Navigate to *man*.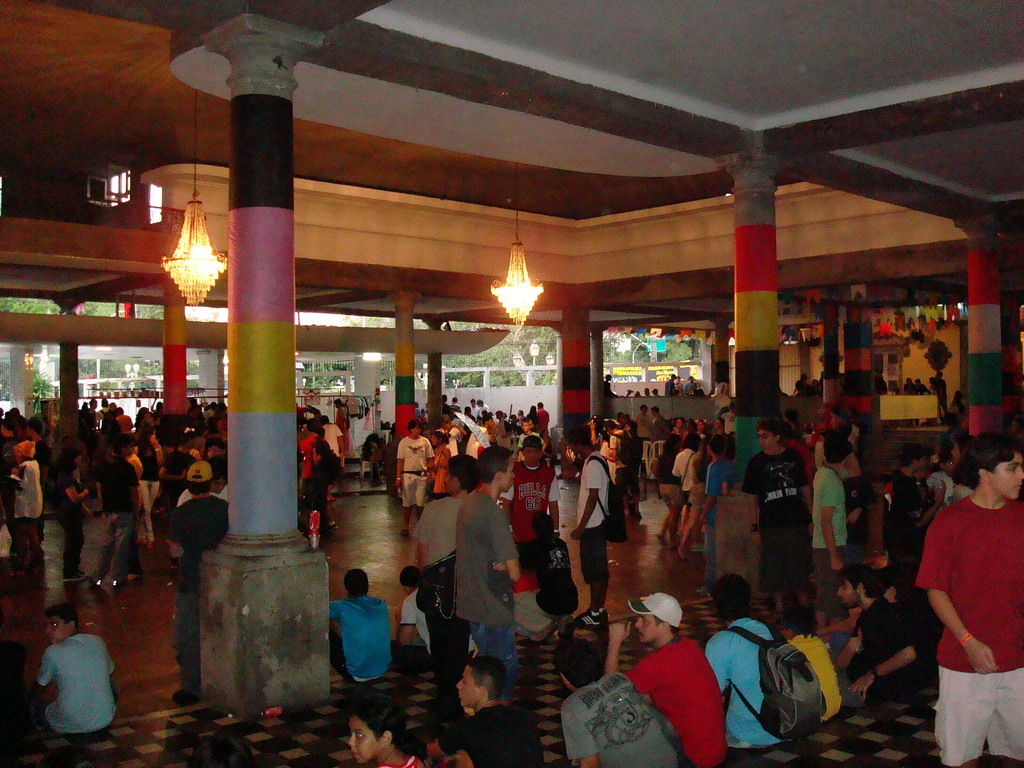
Navigation target: 389, 567, 445, 677.
